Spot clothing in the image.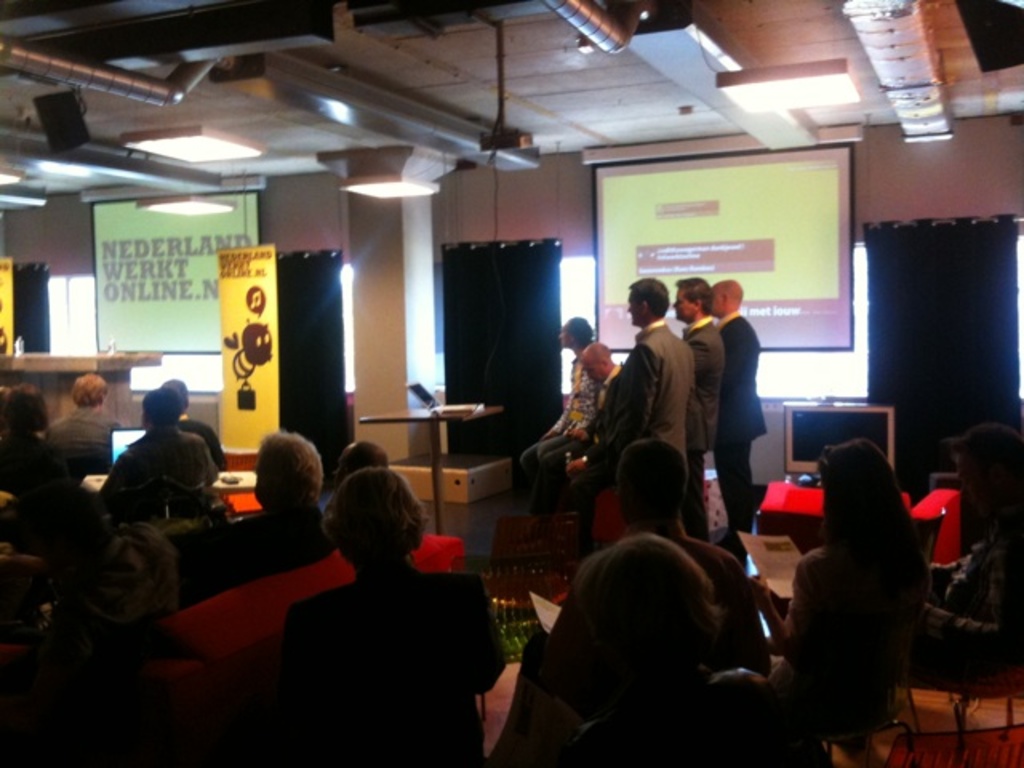
clothing found at (x1=256, y1=501, x2=493, y2=762).
